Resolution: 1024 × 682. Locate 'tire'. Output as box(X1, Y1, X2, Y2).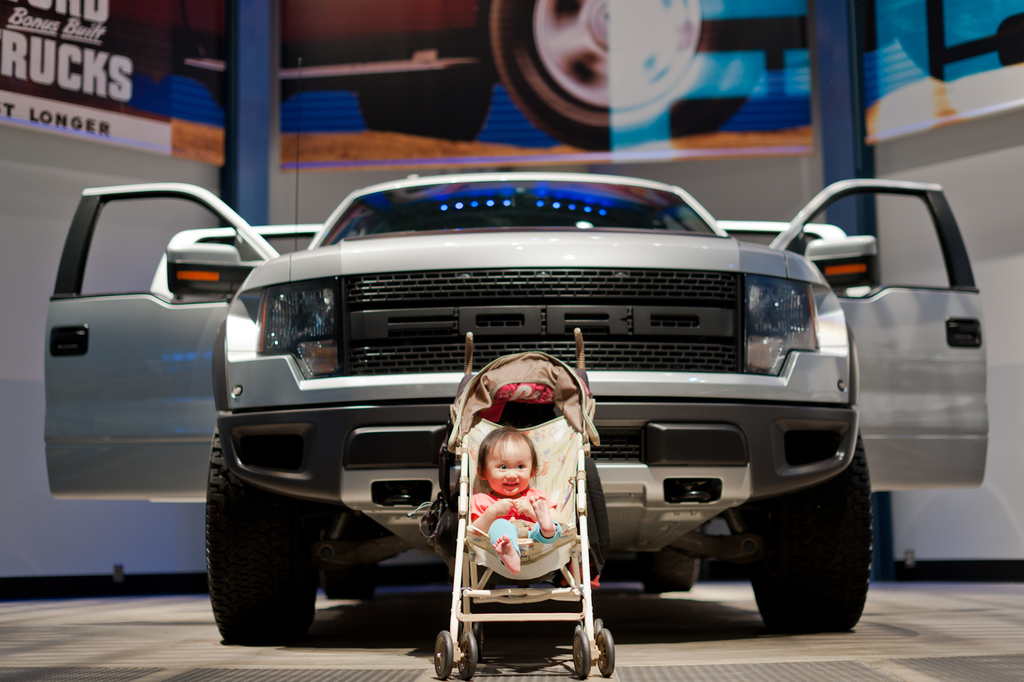
box(202, 461, 331, 654).
